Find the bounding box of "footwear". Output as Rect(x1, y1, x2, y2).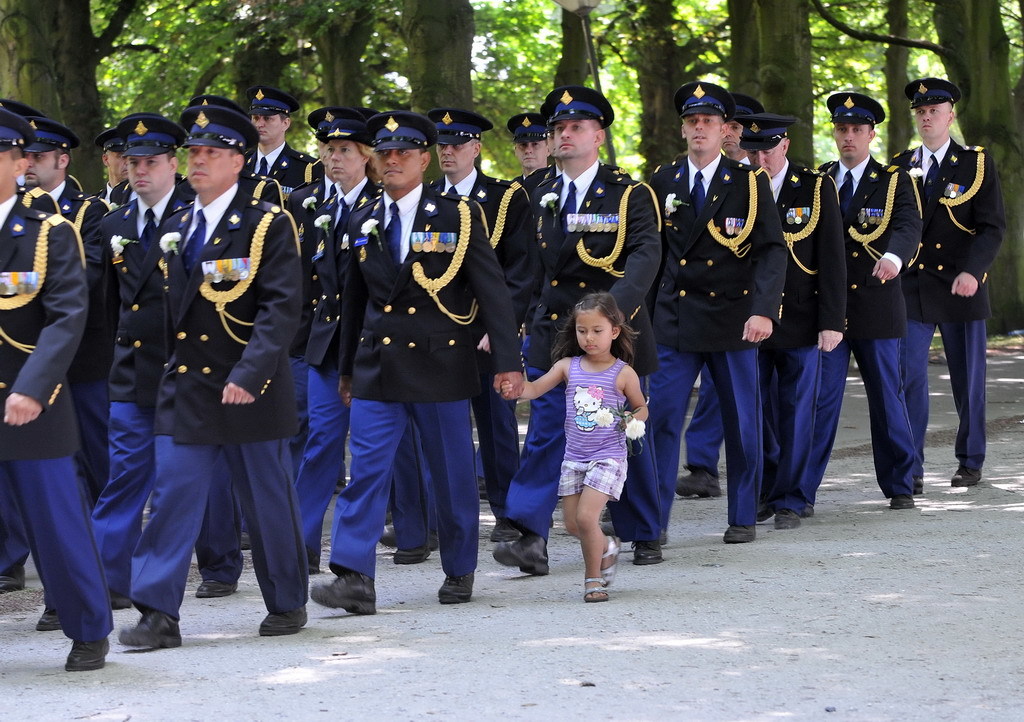
Rect(393, 543, 434, 564).
